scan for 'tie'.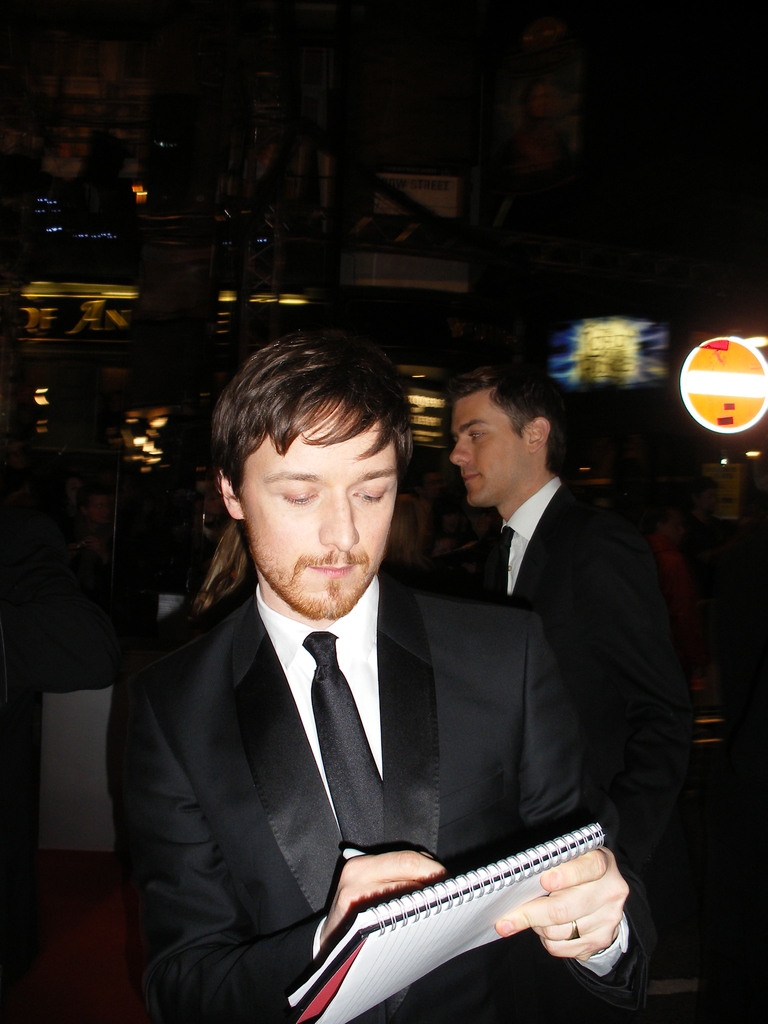
Scan result: 305, 631, 387, 850.
